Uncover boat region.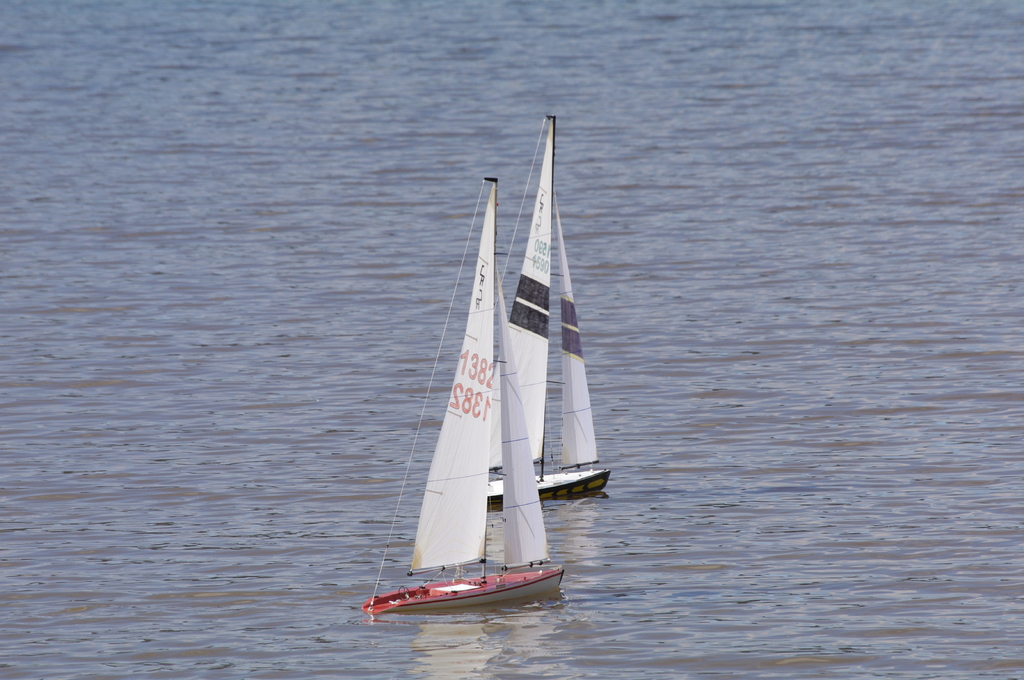
Uncovered: l=477, t=106, r=607, b=505.
